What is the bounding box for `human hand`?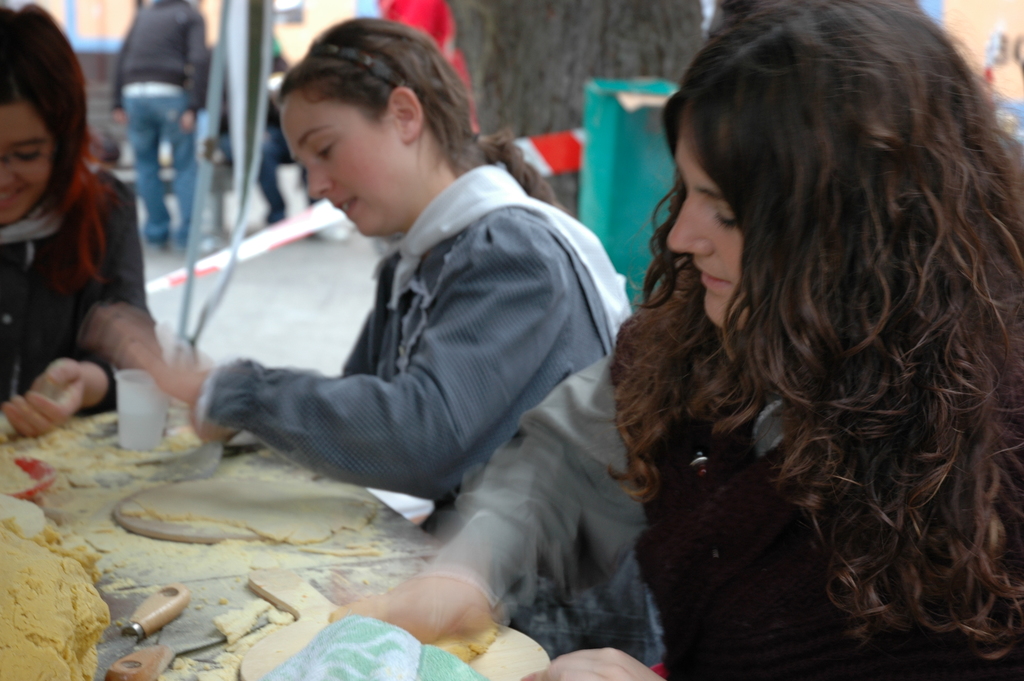
111,111,125,127.
